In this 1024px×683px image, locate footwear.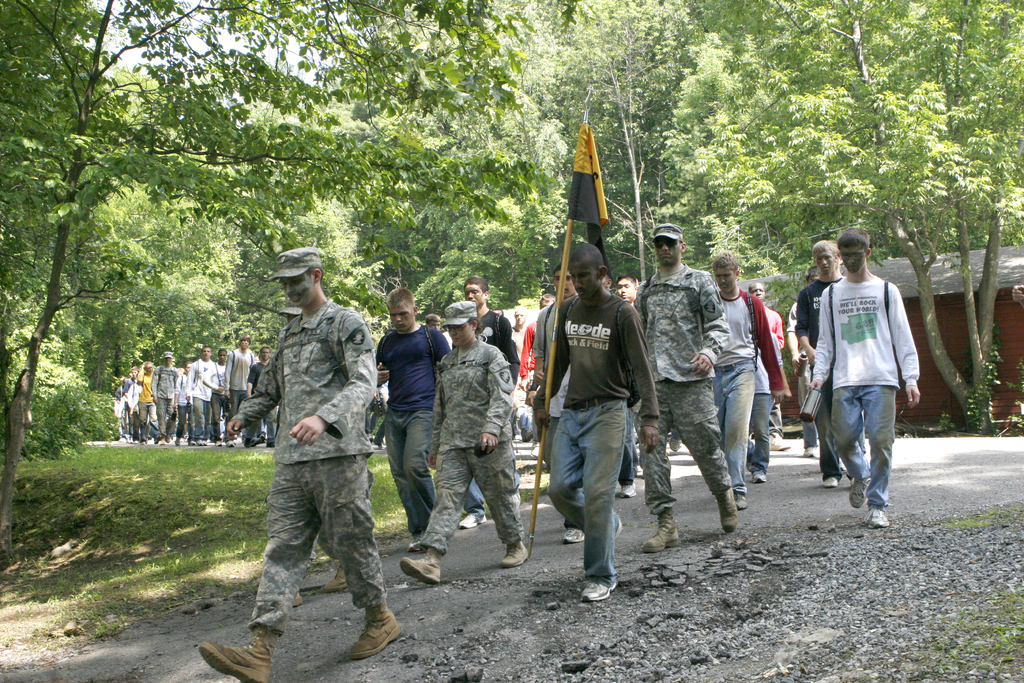
Bounding box: [456, 510, 490, 527].
